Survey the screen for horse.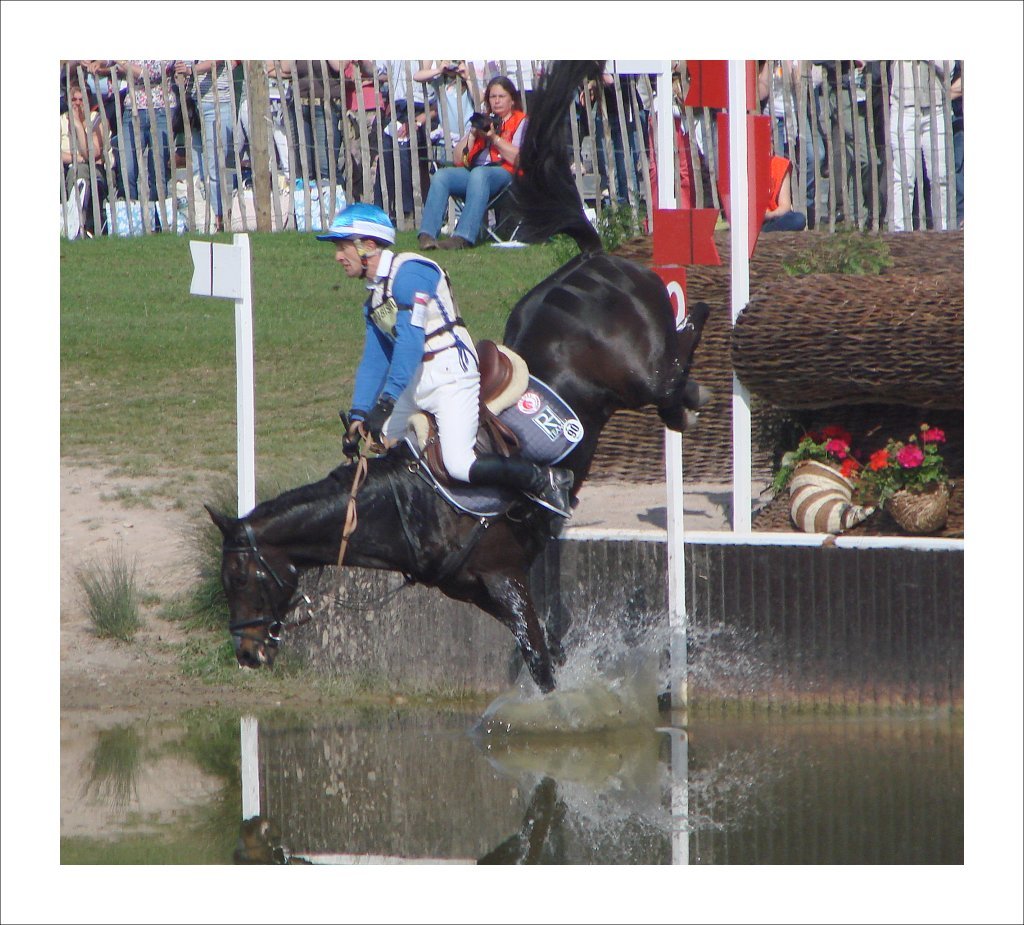
Survey found: 201,58,717,731.
